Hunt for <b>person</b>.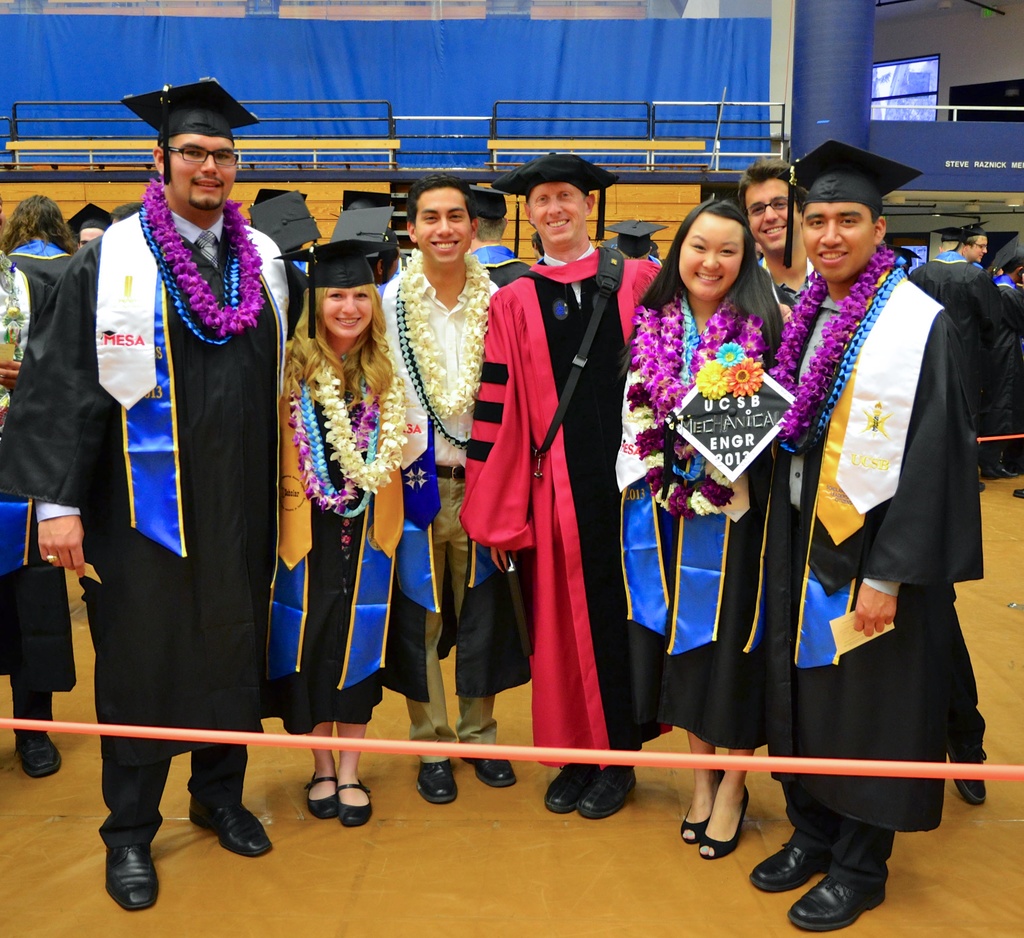
Hunted down at <bbox>908, 227, 989, 485</bbox>.
